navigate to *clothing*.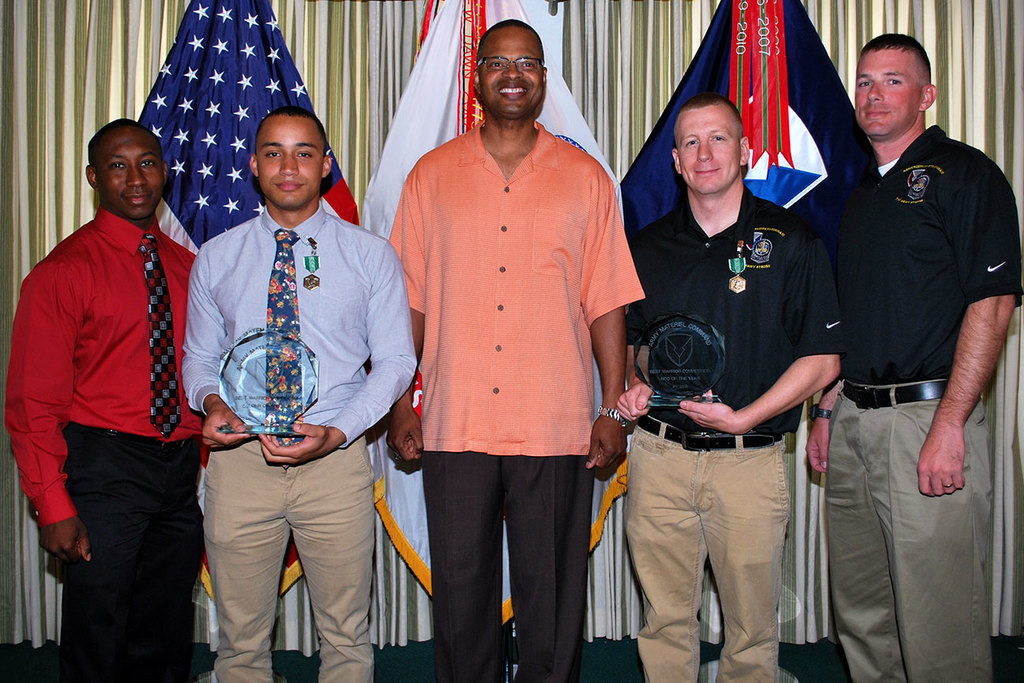
Navigation target: (left=382, top=105, right=665, bottom=682).
